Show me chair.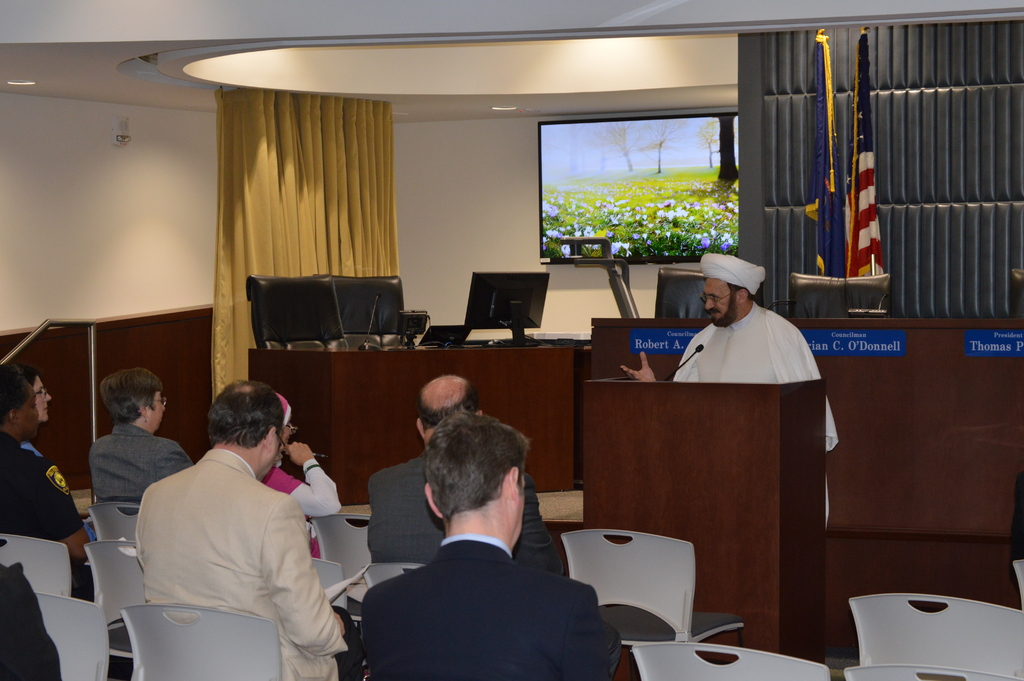
chair is here: x1=308, y1=555, x2=349, y2=613.
